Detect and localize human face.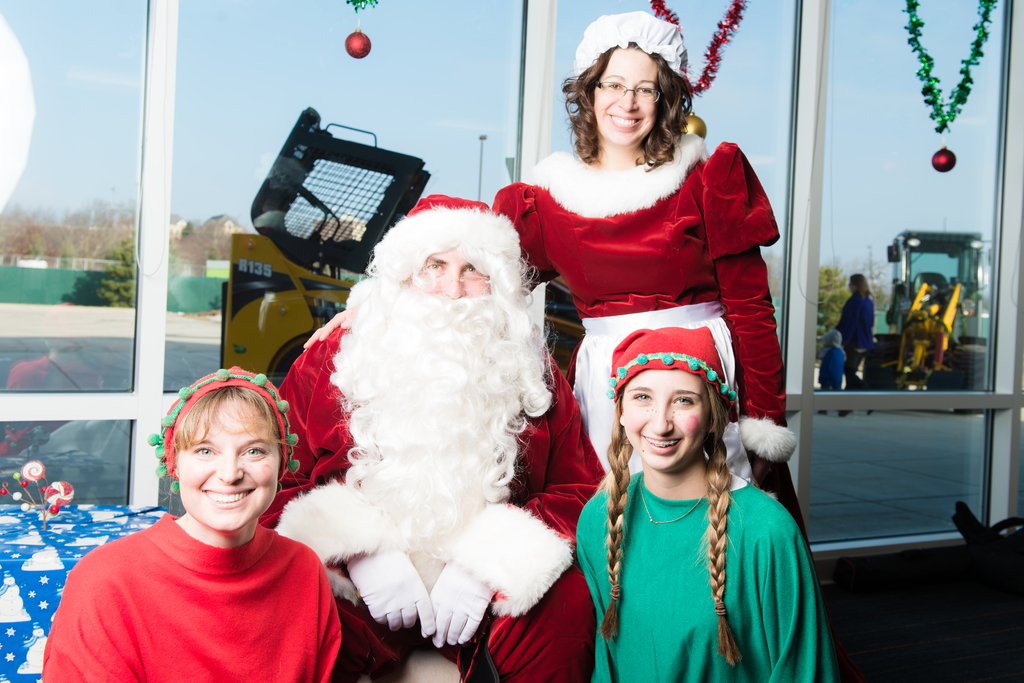
Localized at detection(593, 45, 660, 145).
